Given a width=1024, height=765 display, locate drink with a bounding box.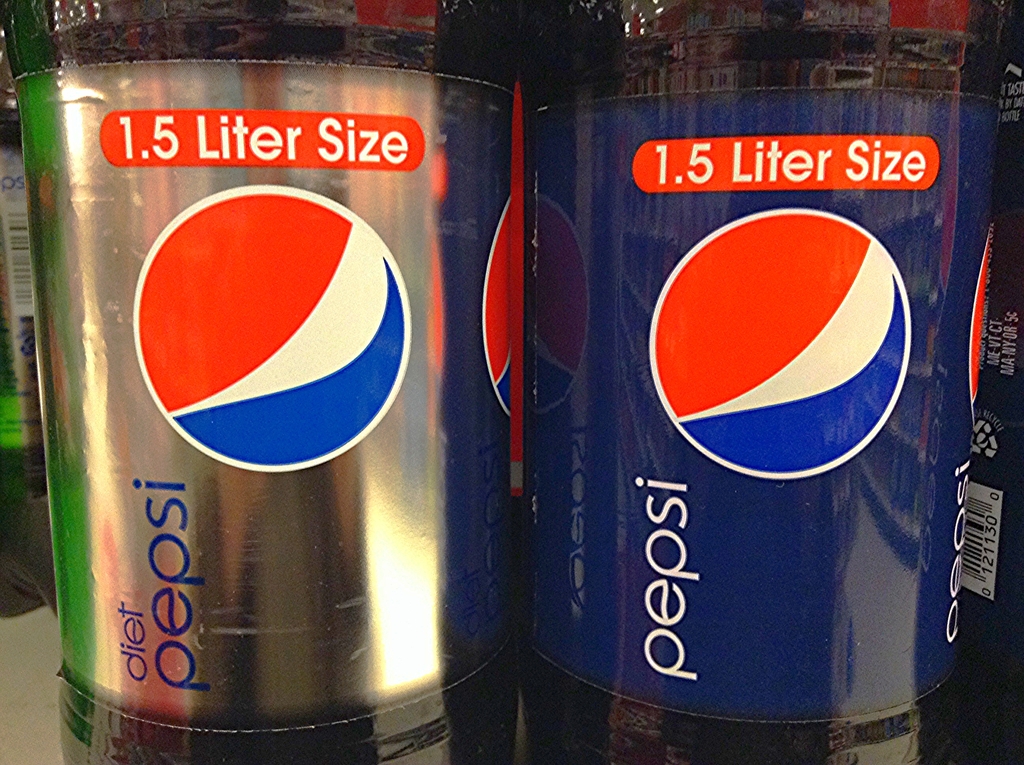
Located: 472 74 1009 761.
